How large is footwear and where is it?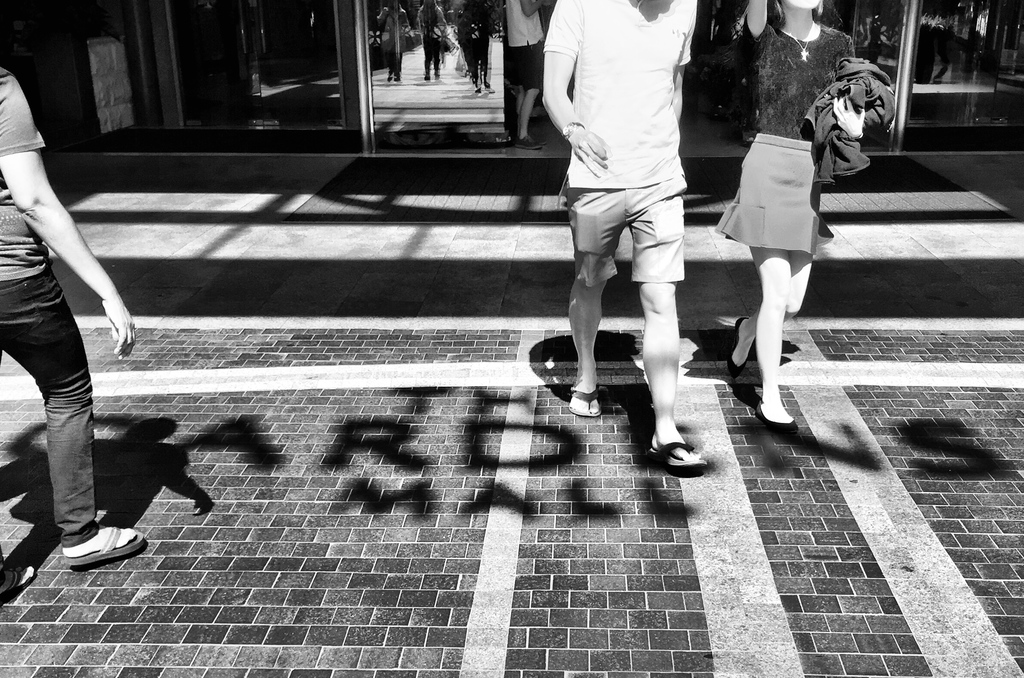
Bounding box: box(753, 400, 801, 436).
